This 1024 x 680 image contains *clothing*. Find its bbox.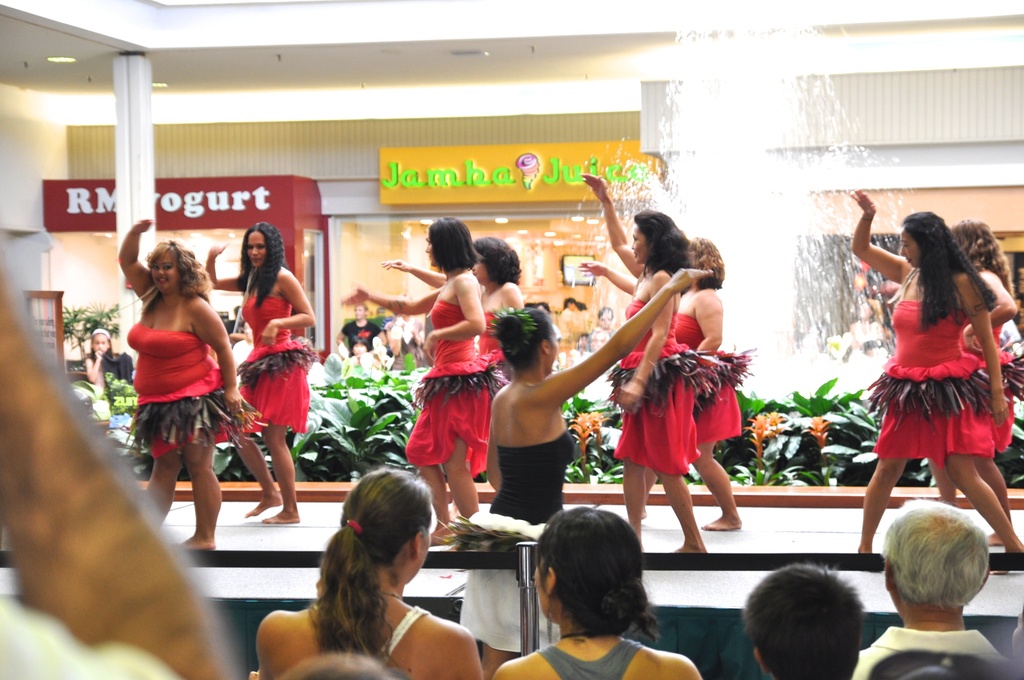
852:626:1004:679.
